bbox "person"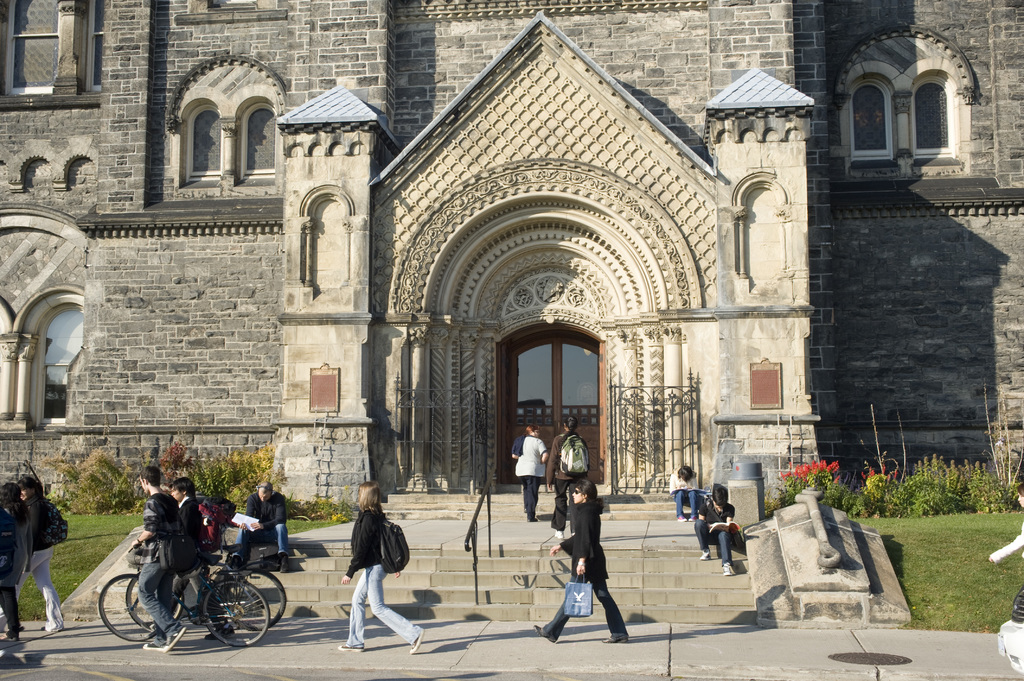
346:486:432:667
